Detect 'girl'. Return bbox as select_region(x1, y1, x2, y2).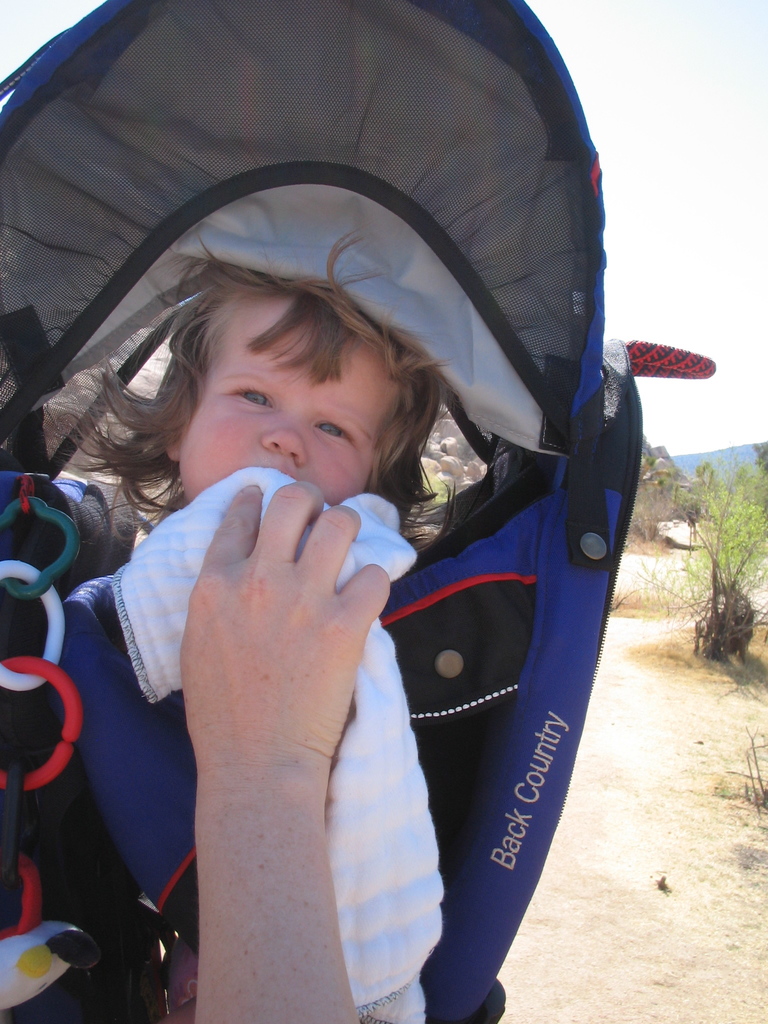
select_region(51, 221, 455, 972).
